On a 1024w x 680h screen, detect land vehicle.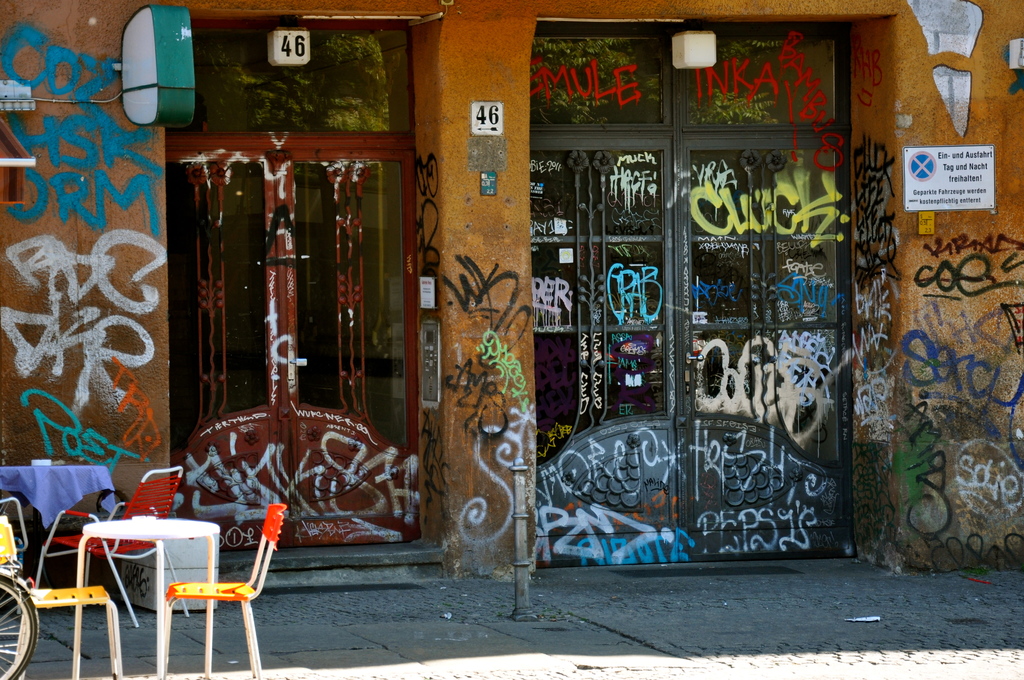
0,503,40,679.
